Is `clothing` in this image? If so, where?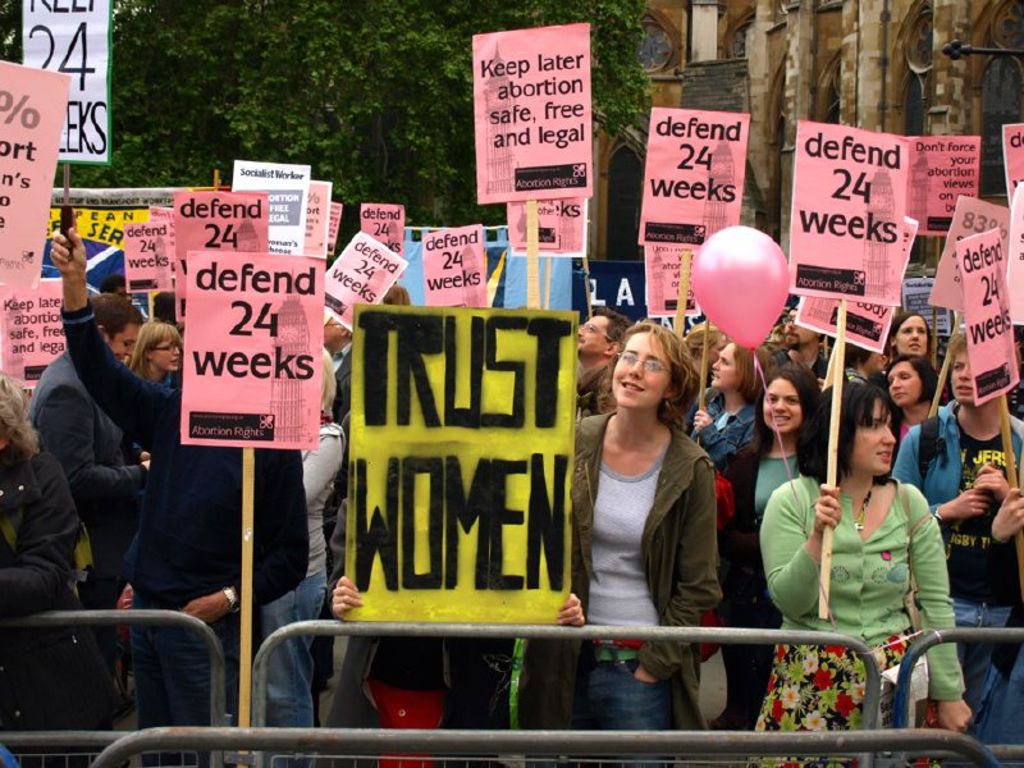
Yes, at <box>888,384,1023,762</box>.
